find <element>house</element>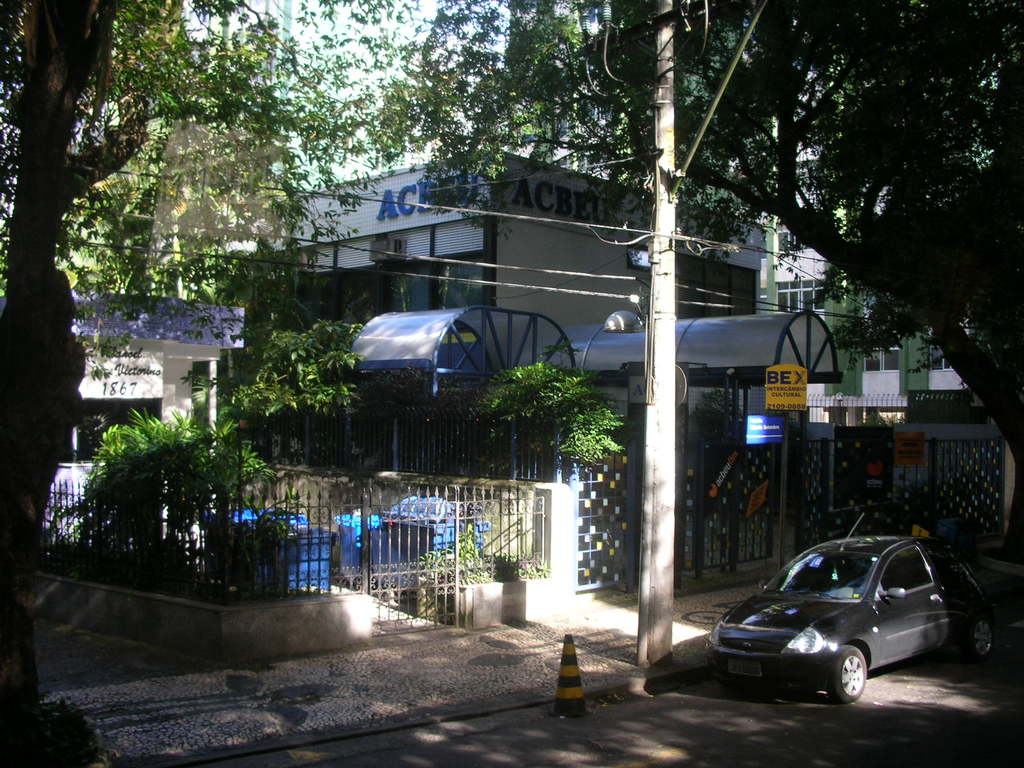
(765, 125, 983, 424)
